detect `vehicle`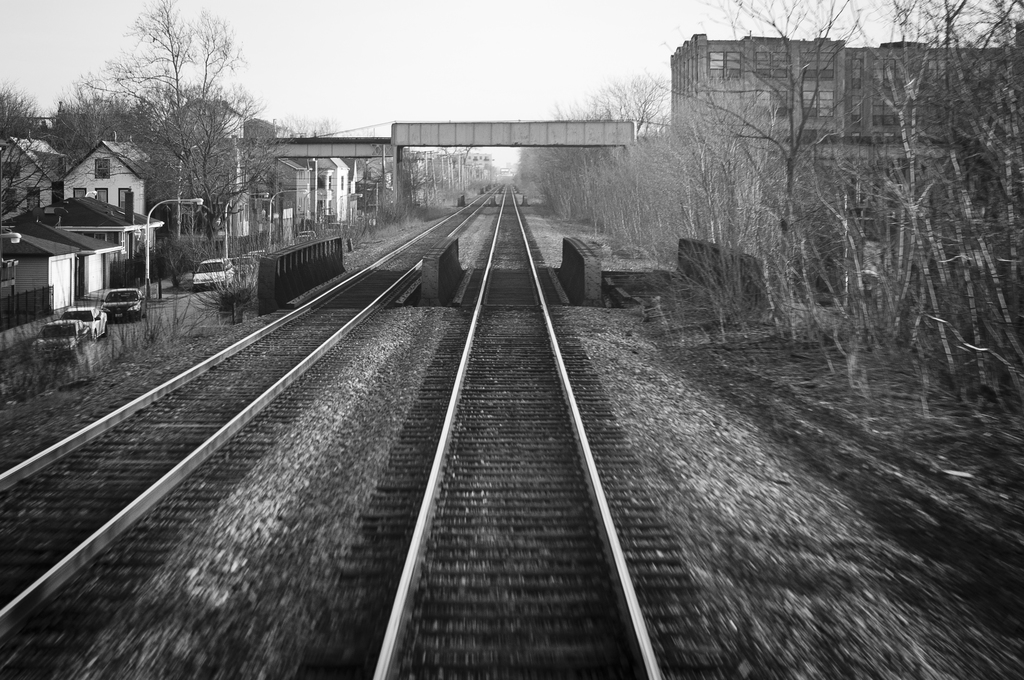
bbox=(100, 286, 142, 318)
